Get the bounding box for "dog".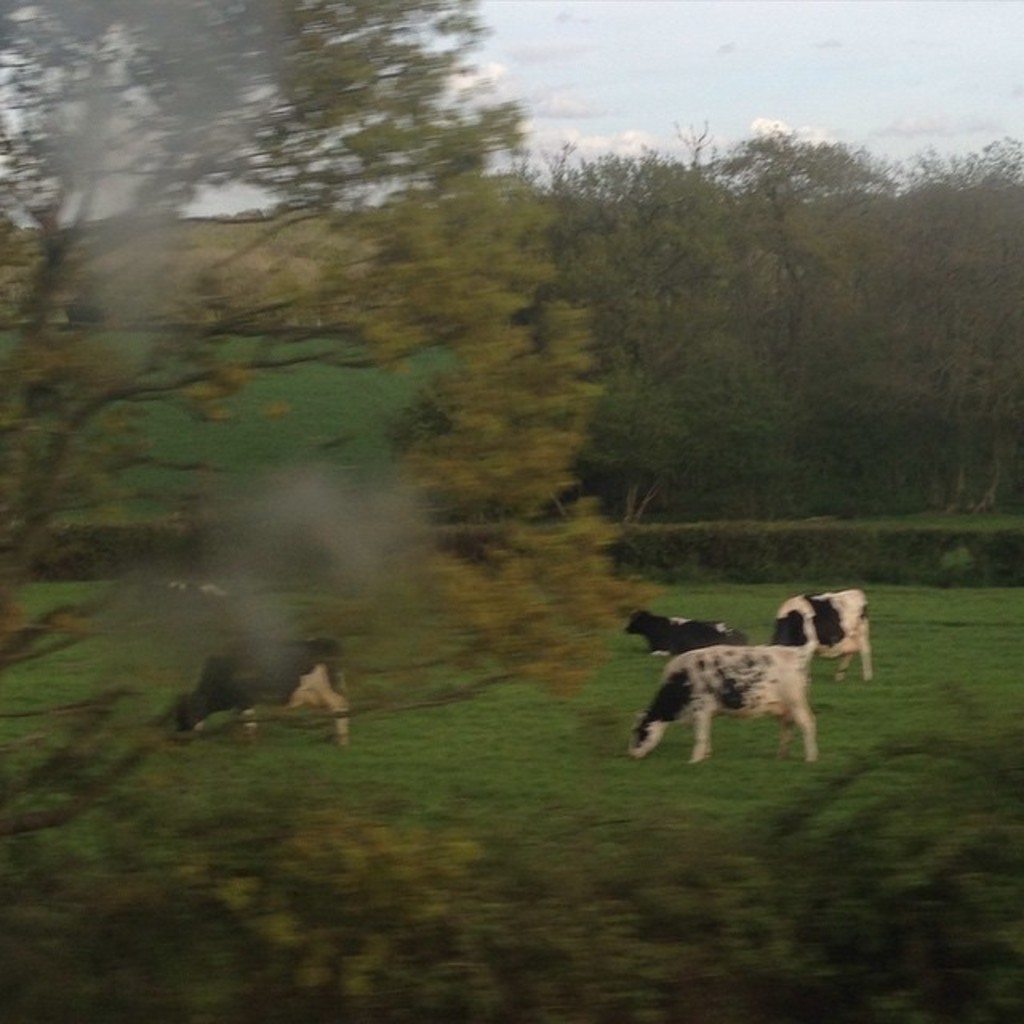
crop(626, 605, 741, 656).
